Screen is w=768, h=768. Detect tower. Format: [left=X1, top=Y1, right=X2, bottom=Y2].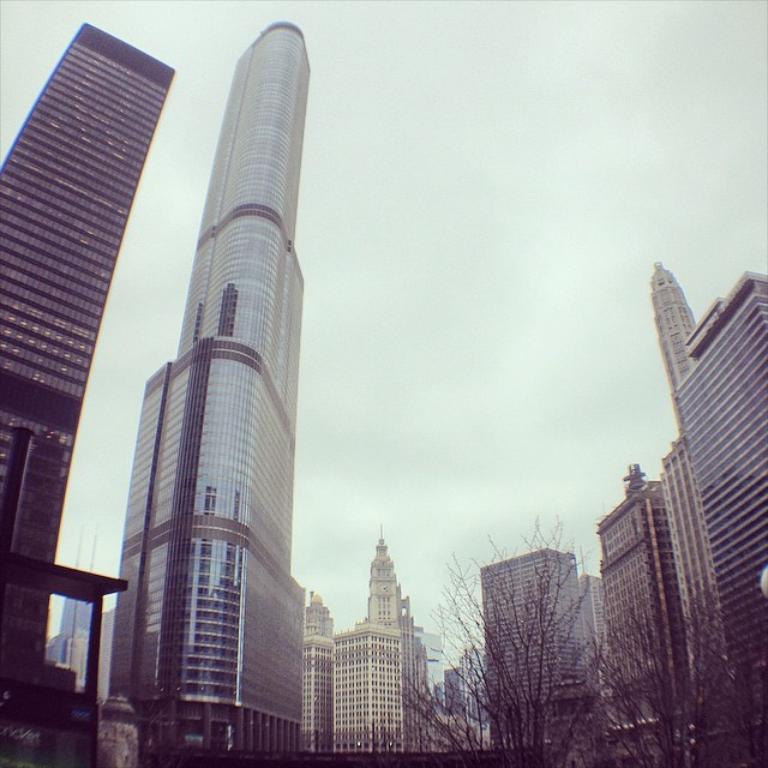
[left=480, top=541, right=599, bottom=767].
